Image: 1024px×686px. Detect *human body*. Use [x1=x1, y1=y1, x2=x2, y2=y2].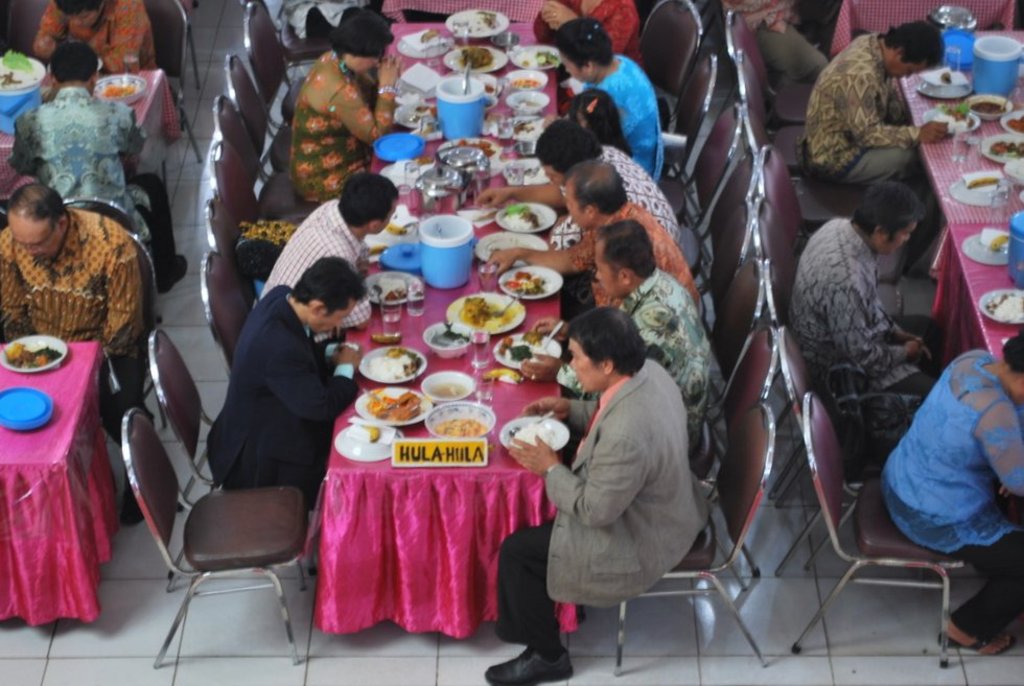
[x1=281, y1=6, x2=393, y2=209].
